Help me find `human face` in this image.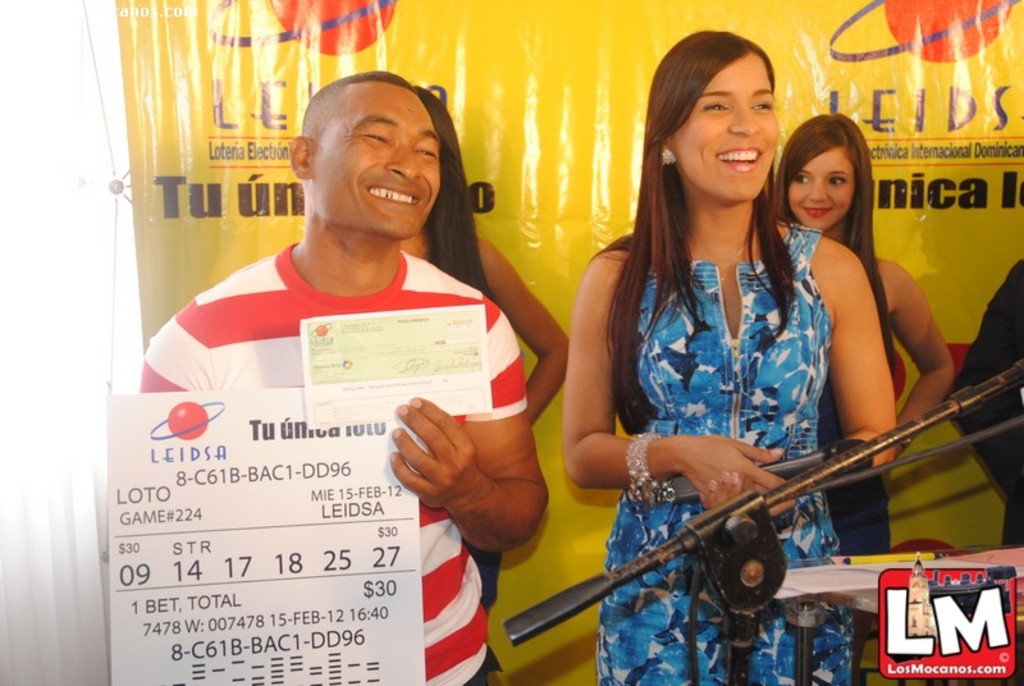
Found it: bbox=(792, 152, 851, 230).
